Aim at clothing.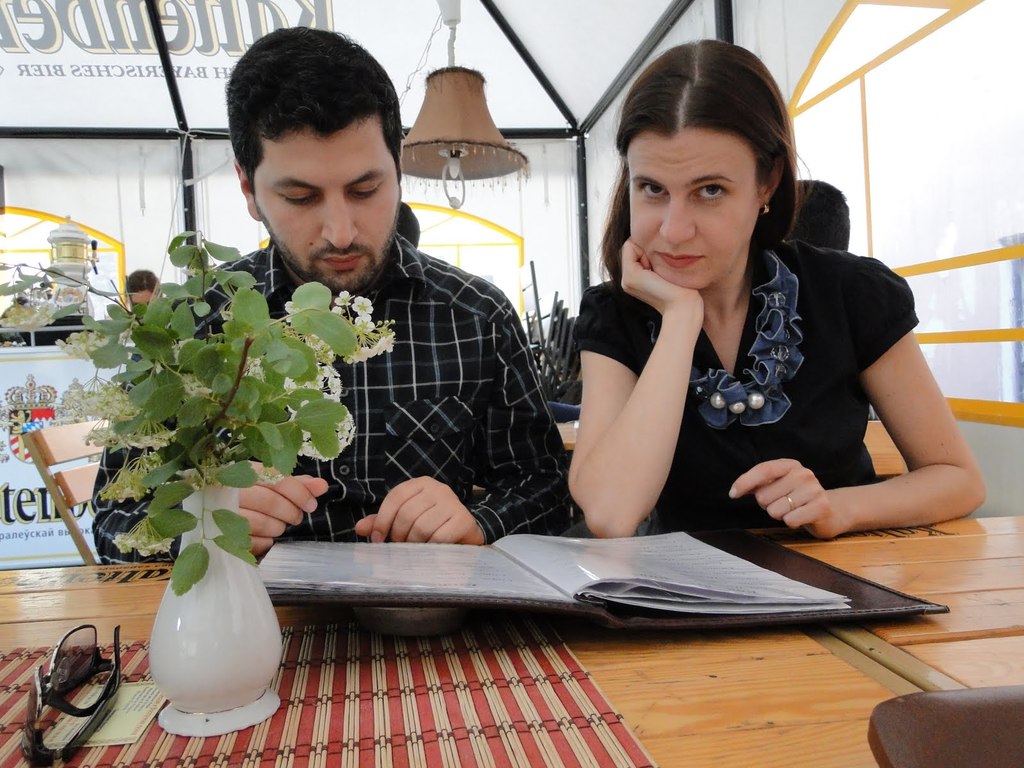
Aimed at {"left": 575, "top": 238, "right": 920, "bottom": 531}.
